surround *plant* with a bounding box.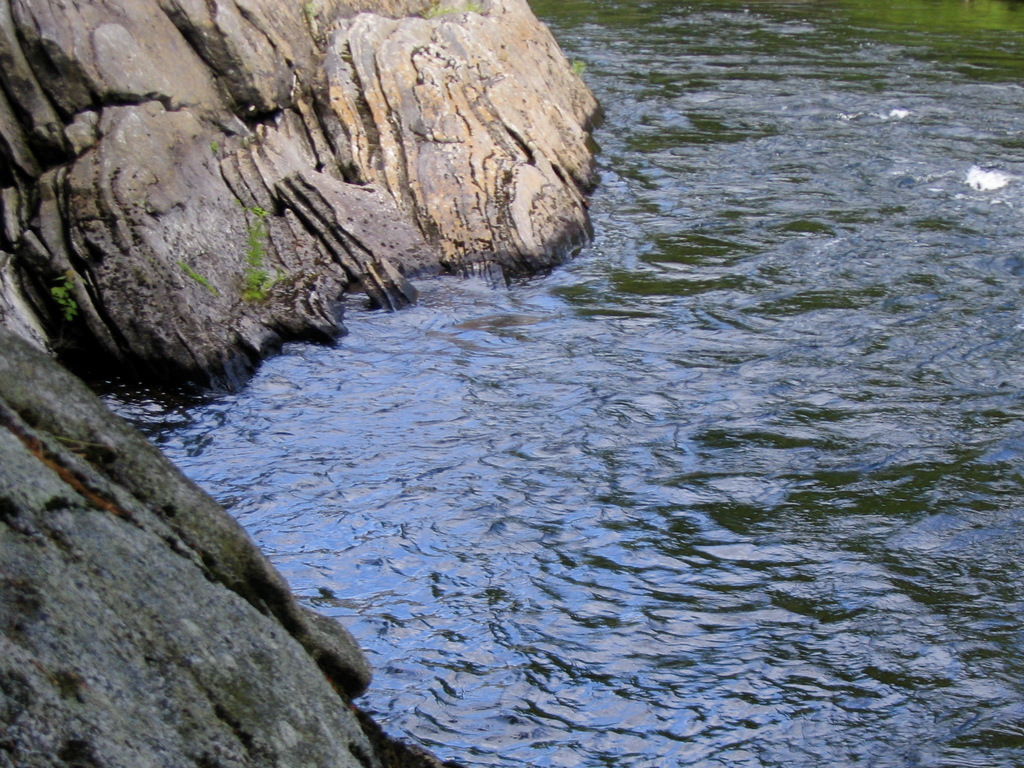
select_region(570, 57, 587, 77).
